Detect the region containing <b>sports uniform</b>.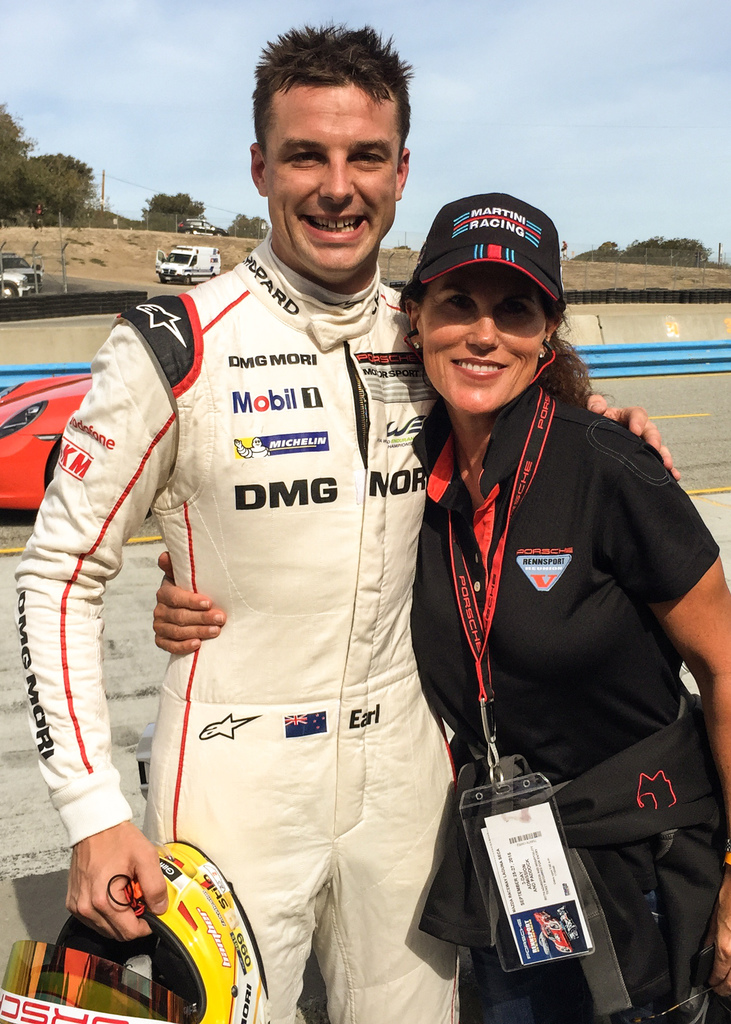
(0, 214, 458, 1023).
